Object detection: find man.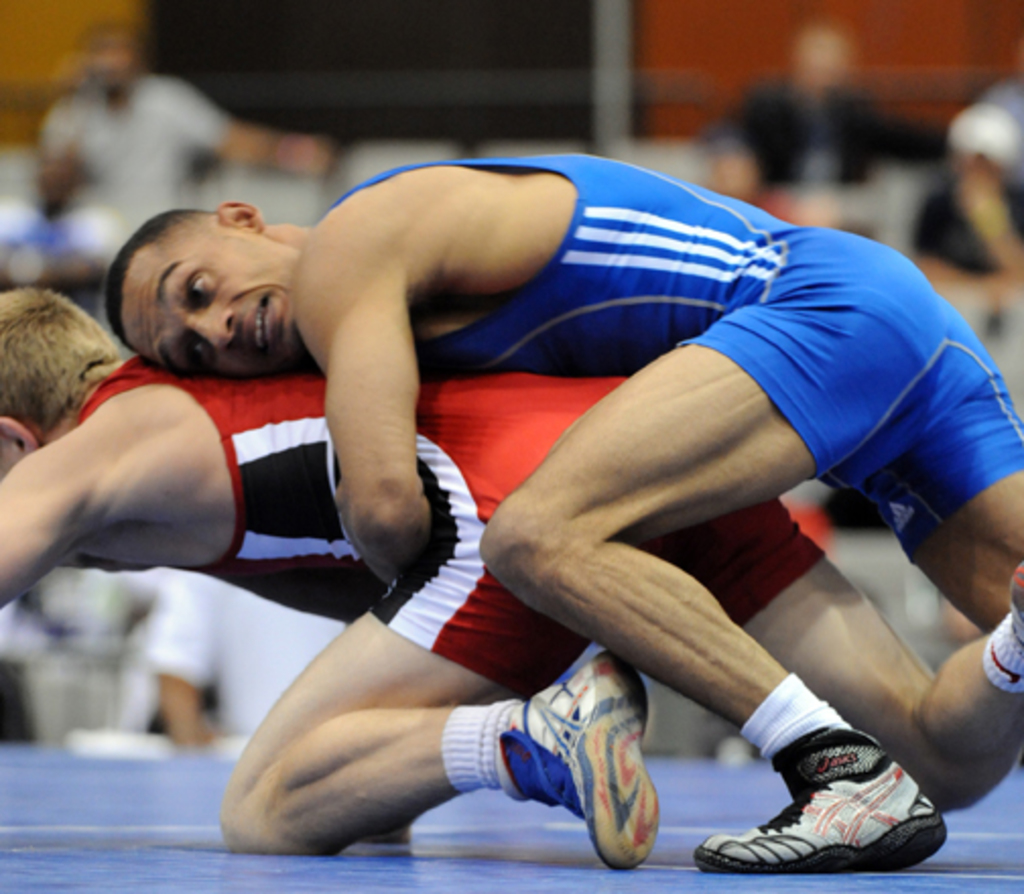
{"x1": 37, "y1": 14, "x2": 333, "y2": 325}.
